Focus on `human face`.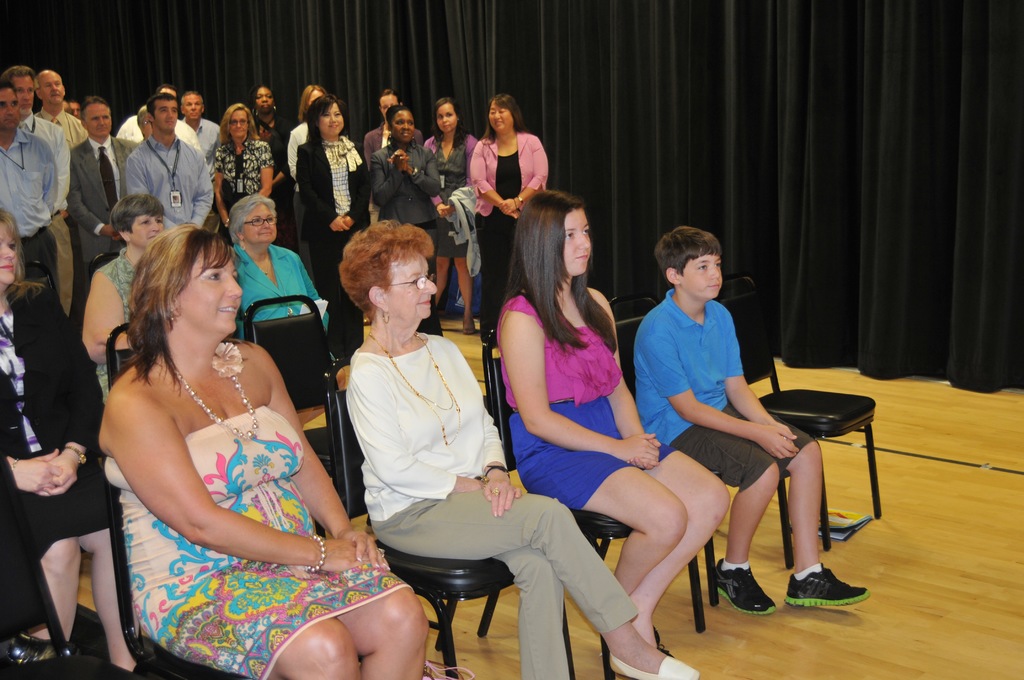
Focused at <region>12, 76, 40, 119</region>.
